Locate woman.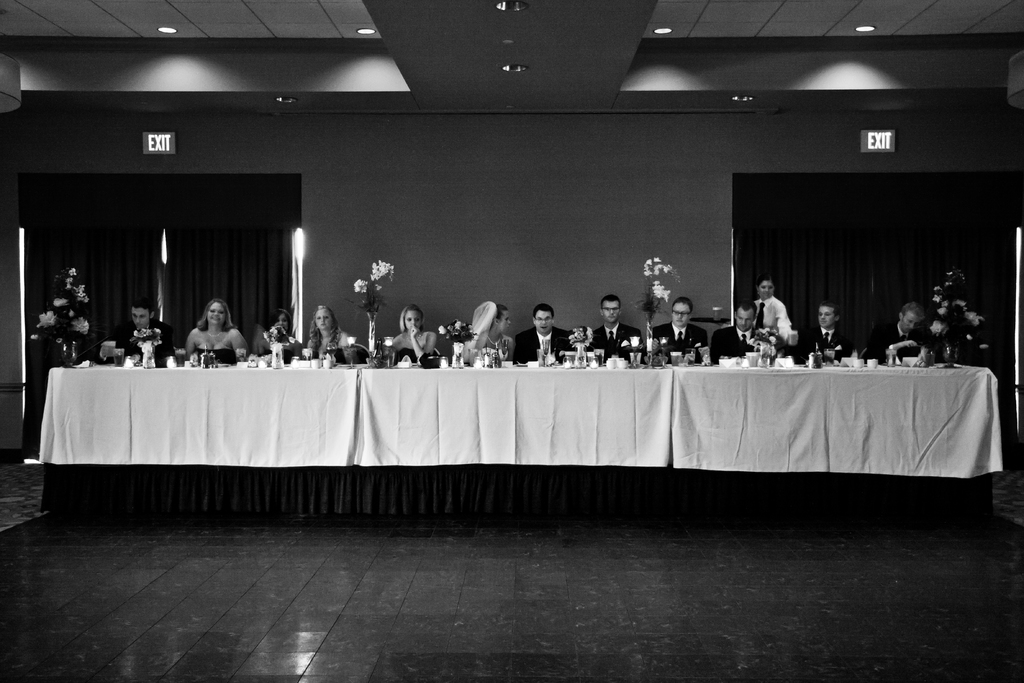
Bounding box: rect(467, 302, 516, 363).
